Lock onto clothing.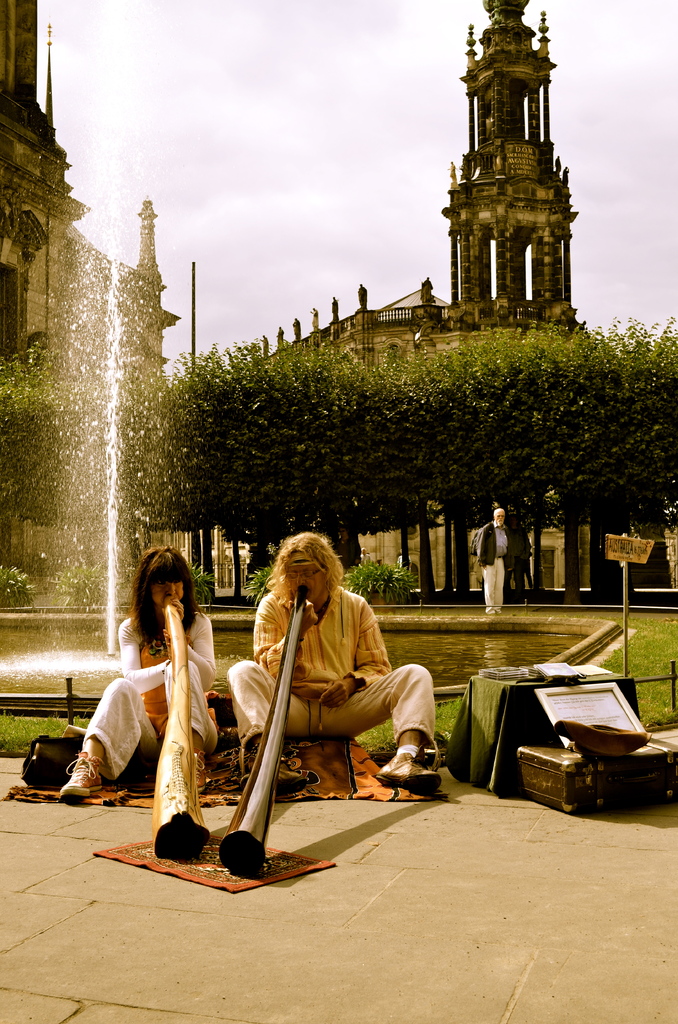
Locked: <bbox>482, 522, 510, 615</bbox>.
